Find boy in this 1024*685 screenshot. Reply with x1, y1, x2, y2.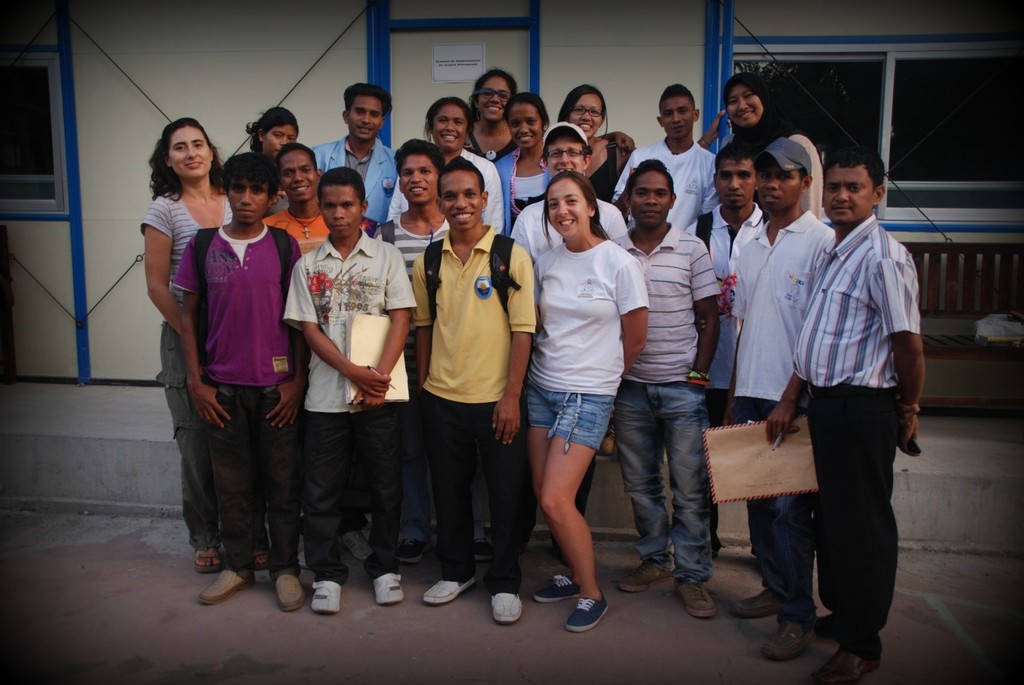
720, 136, 834, 656.
